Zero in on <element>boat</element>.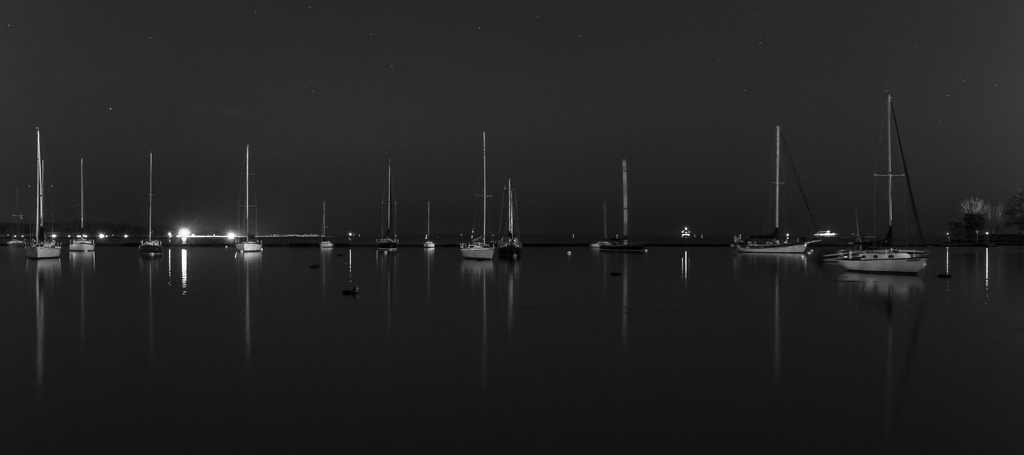
Zeroed in: crop(317, 202, 341, 251).
